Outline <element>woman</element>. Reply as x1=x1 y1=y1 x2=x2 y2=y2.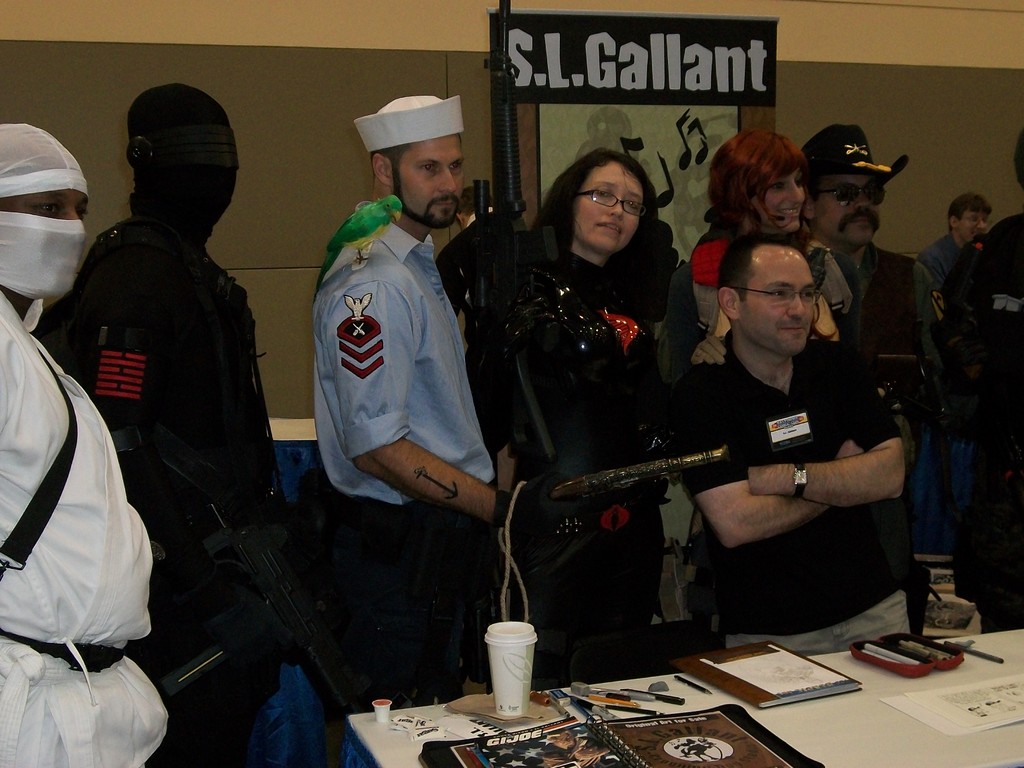
x1=682 y1=127 x2=860 y2=356.
